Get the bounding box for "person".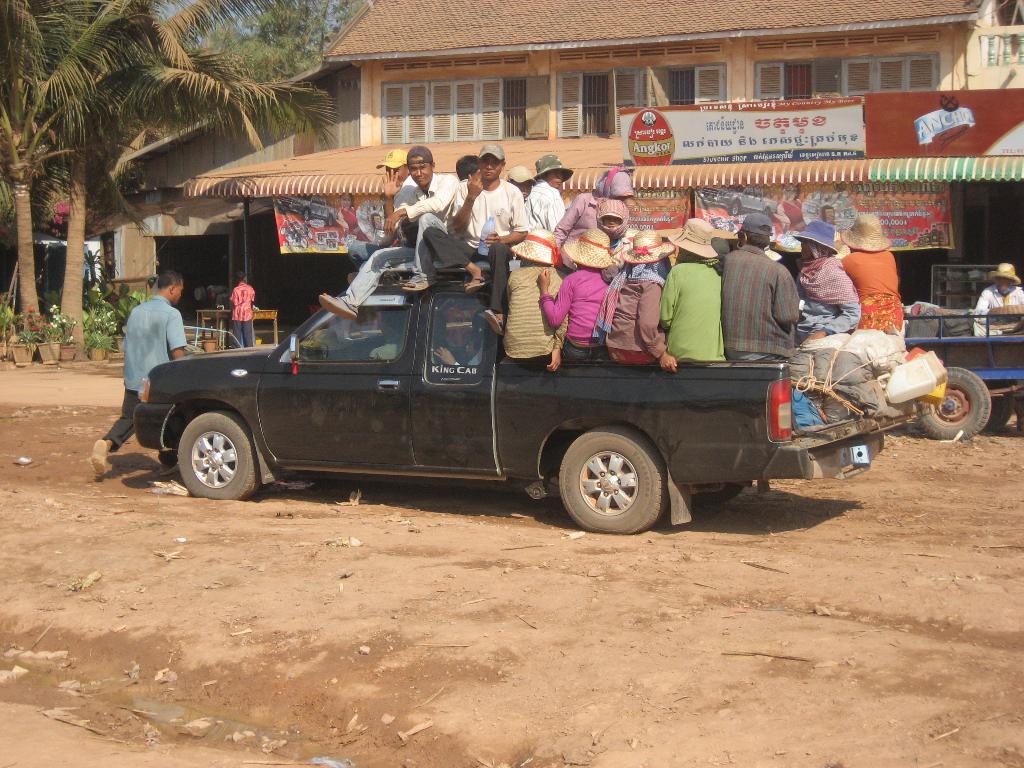
bbox=[832, 209, 909, 337].
